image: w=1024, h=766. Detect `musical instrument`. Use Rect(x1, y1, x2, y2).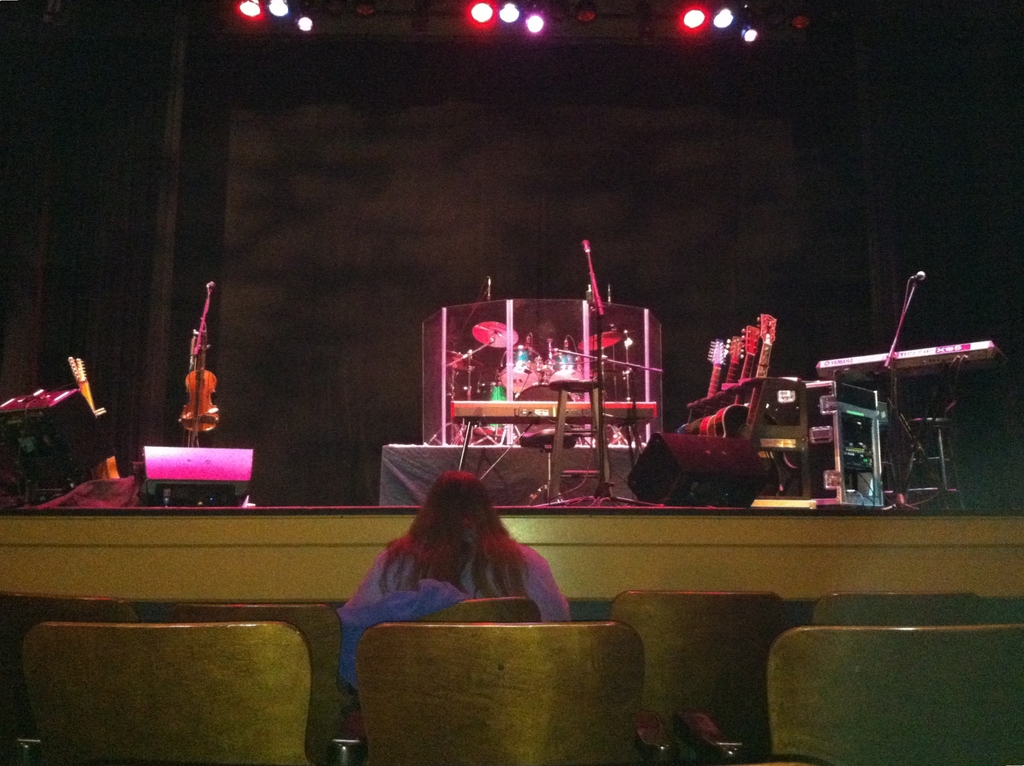
Rect(175, 322, 222, 436).
